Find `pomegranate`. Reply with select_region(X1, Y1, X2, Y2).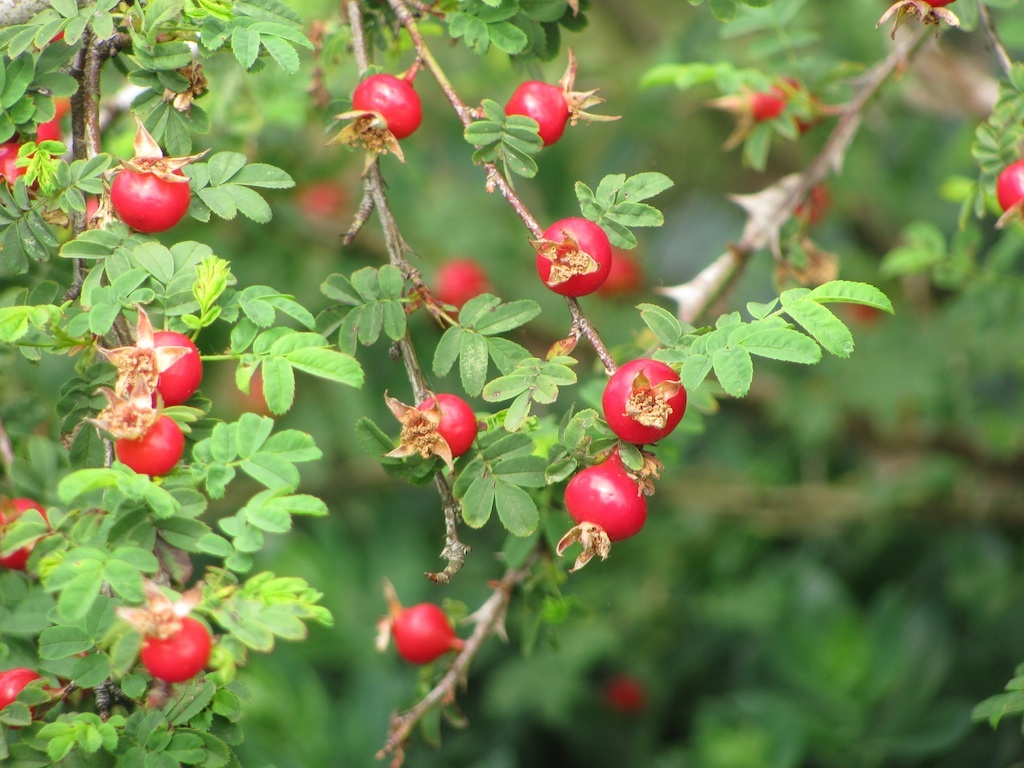
select_region(371, 575, 466, 665).
